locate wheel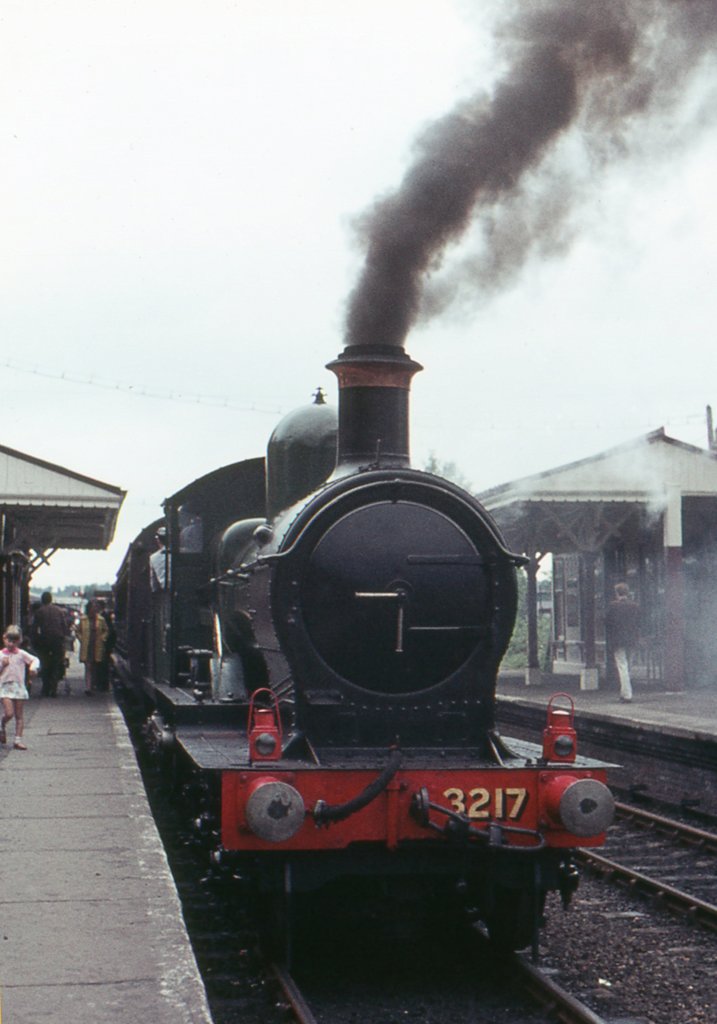
select_region(482, 888, 554, 951)
